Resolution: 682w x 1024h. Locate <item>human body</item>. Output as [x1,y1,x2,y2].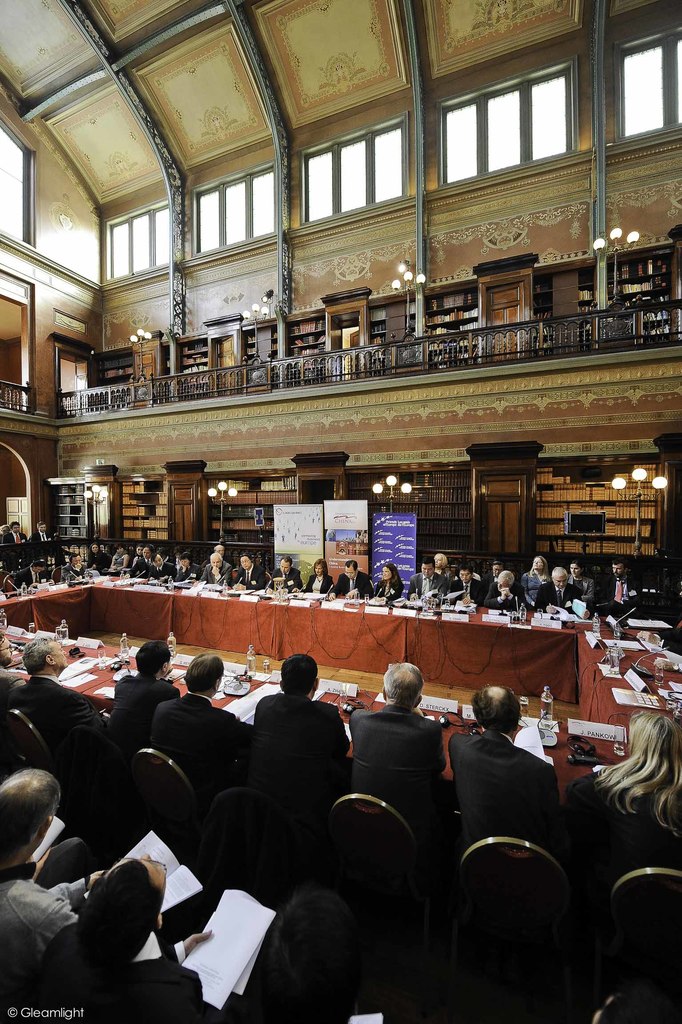
[601,556,640,616].
